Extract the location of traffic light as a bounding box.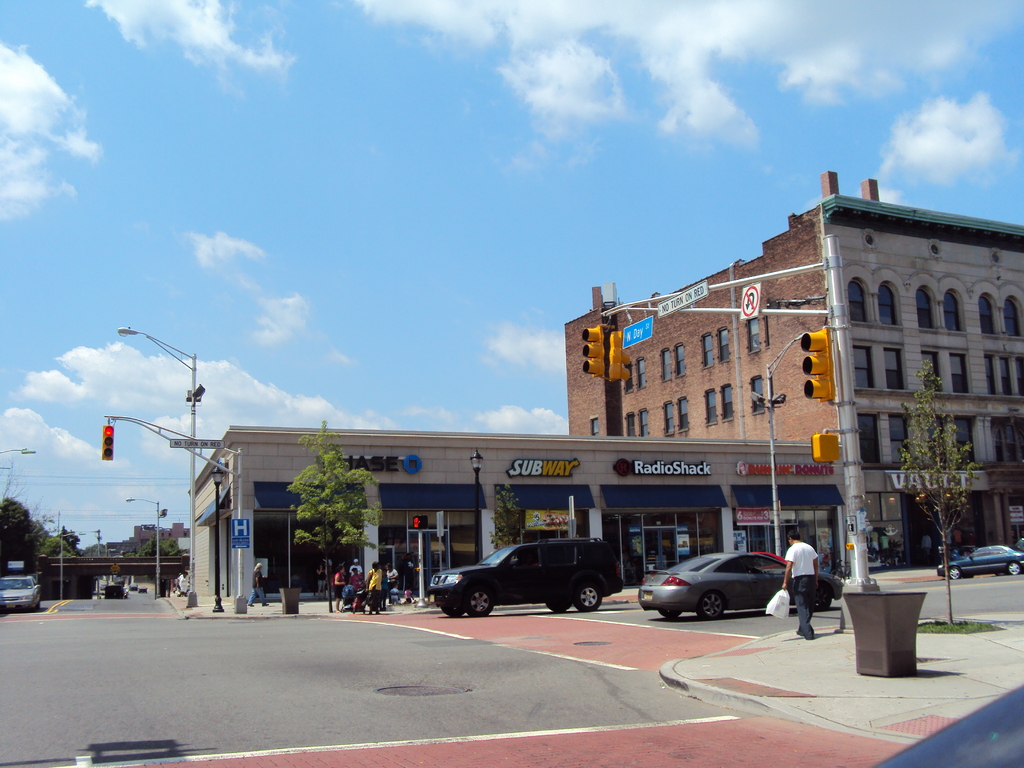
bbox=(605, 321, 630, 381).
